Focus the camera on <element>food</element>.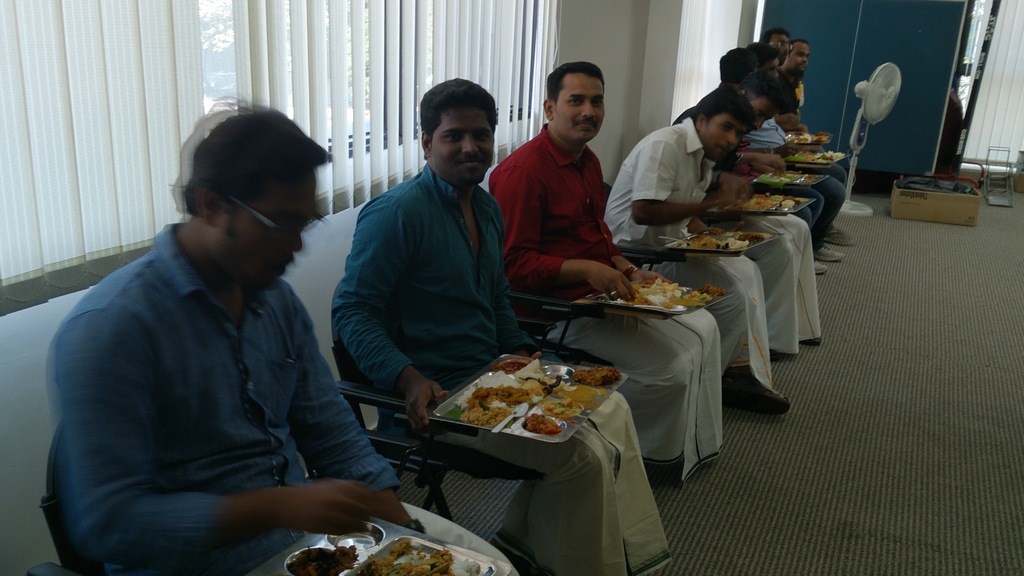
Focus region: BBox(439, 352, 599, 443).
